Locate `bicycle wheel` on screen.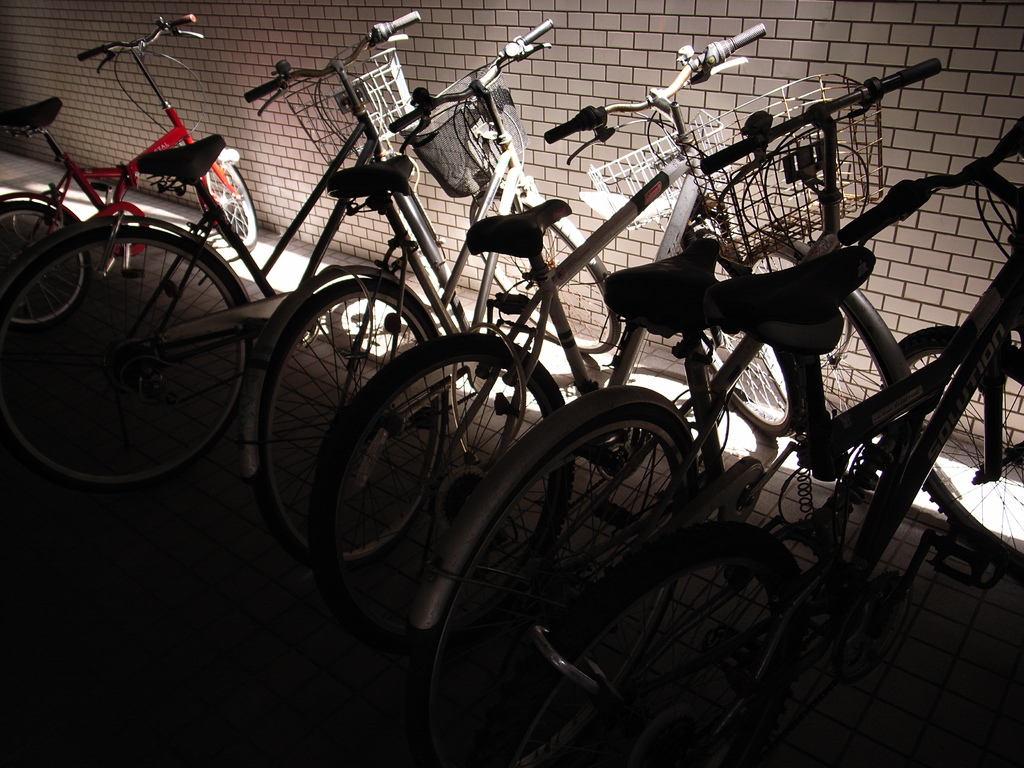
On screen at (900,331,1023,585).
